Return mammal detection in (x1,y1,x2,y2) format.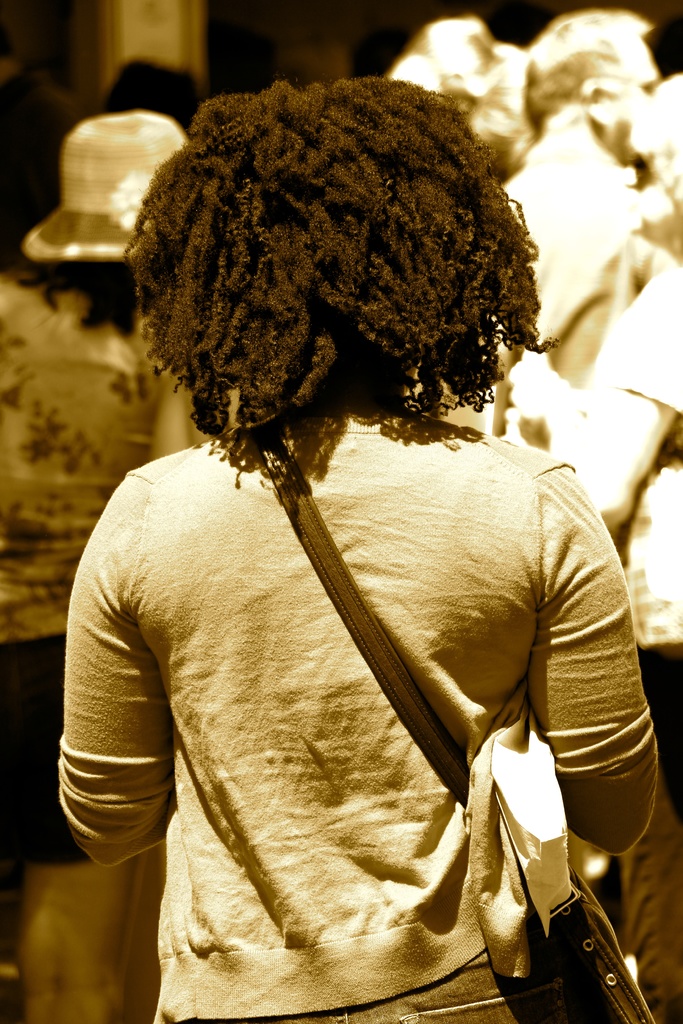
(38,136,658,962).
